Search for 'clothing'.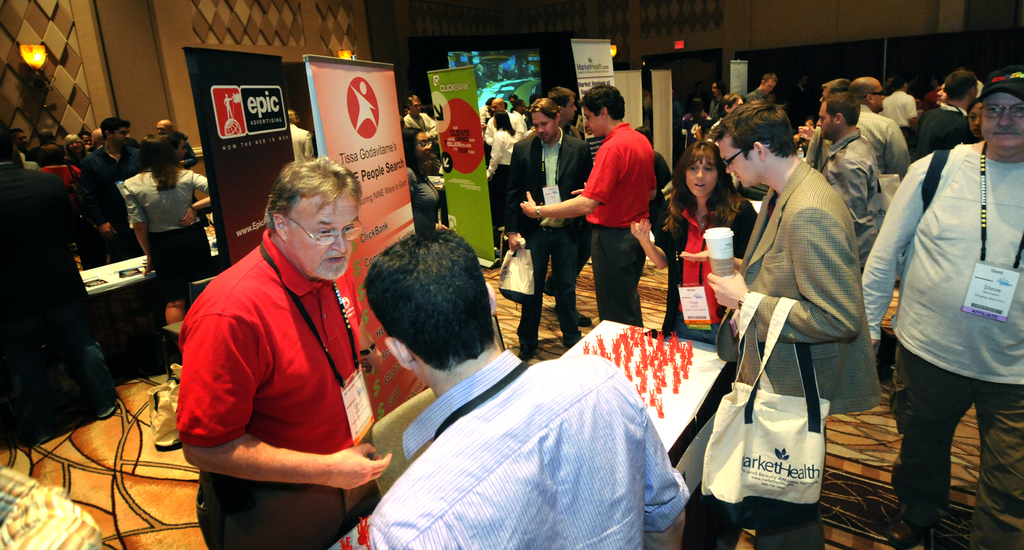
Found at x1=488 y1=127 x2=516 y2=228.
